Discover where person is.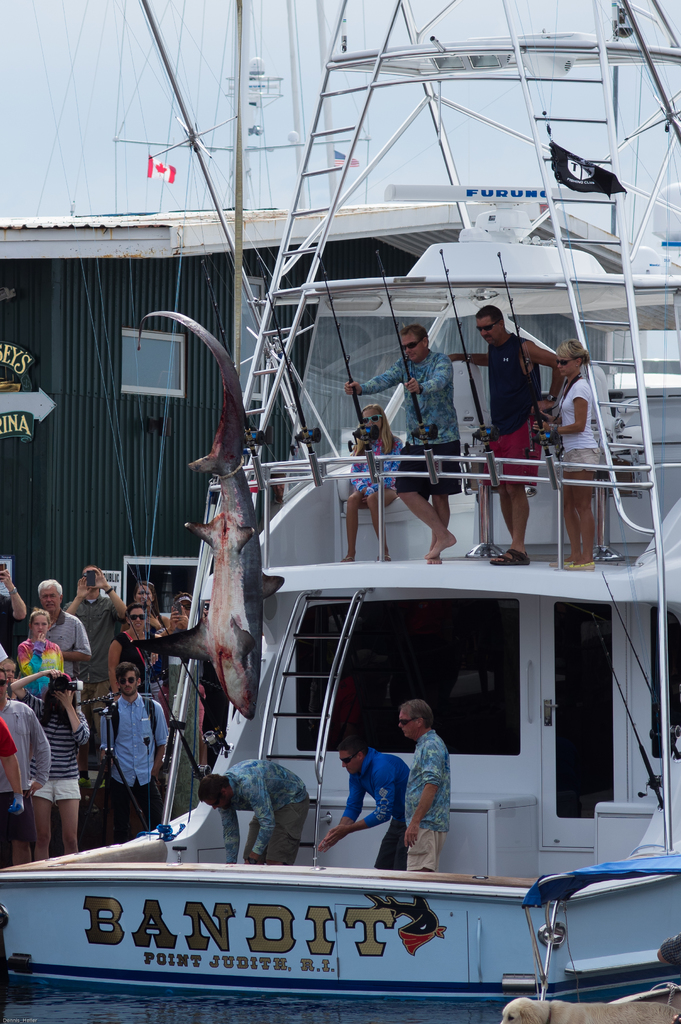
Discovered at left=373, top=300, right=477, bottom=572.
